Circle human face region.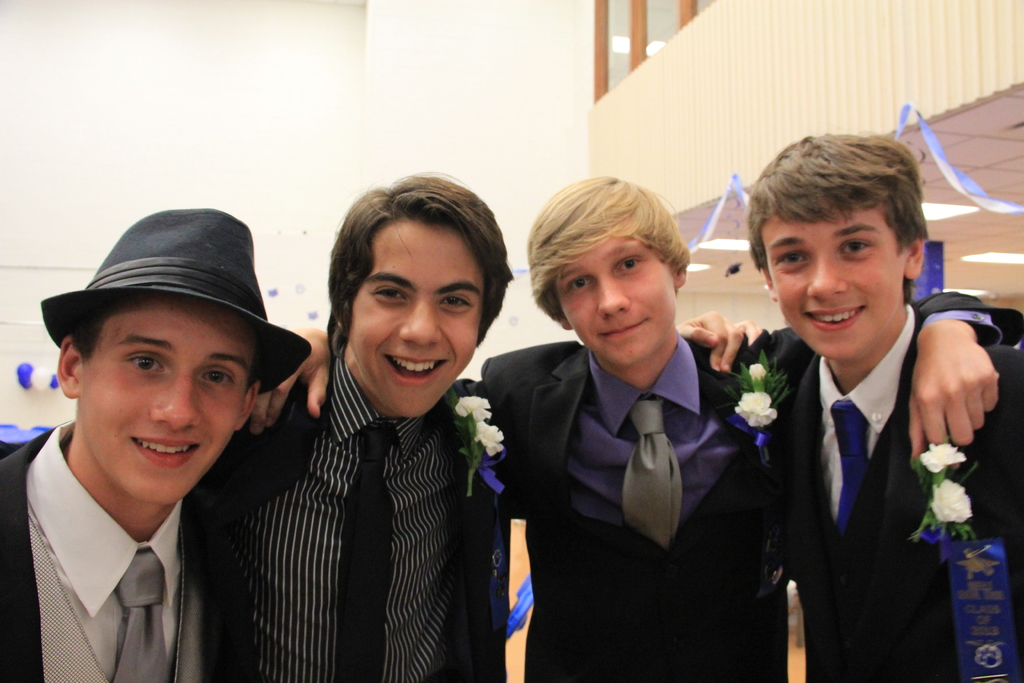
Region: [79, 297, 244, 500].
